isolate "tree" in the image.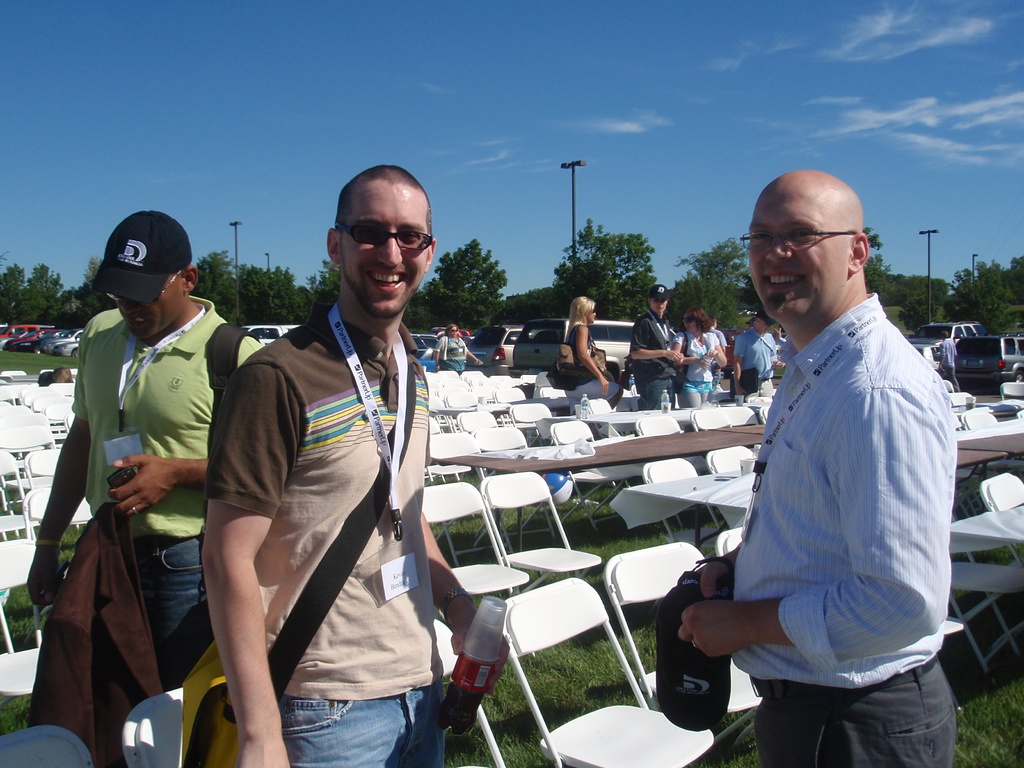
Isolated region: region(291, 248, 342, 321).
